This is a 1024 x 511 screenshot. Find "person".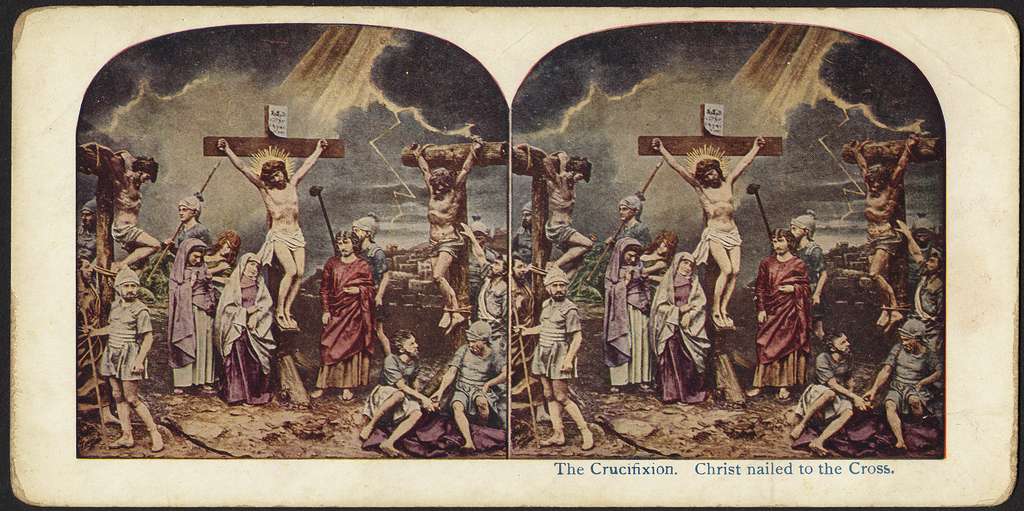
Bounding box: 747:227:813:393.
